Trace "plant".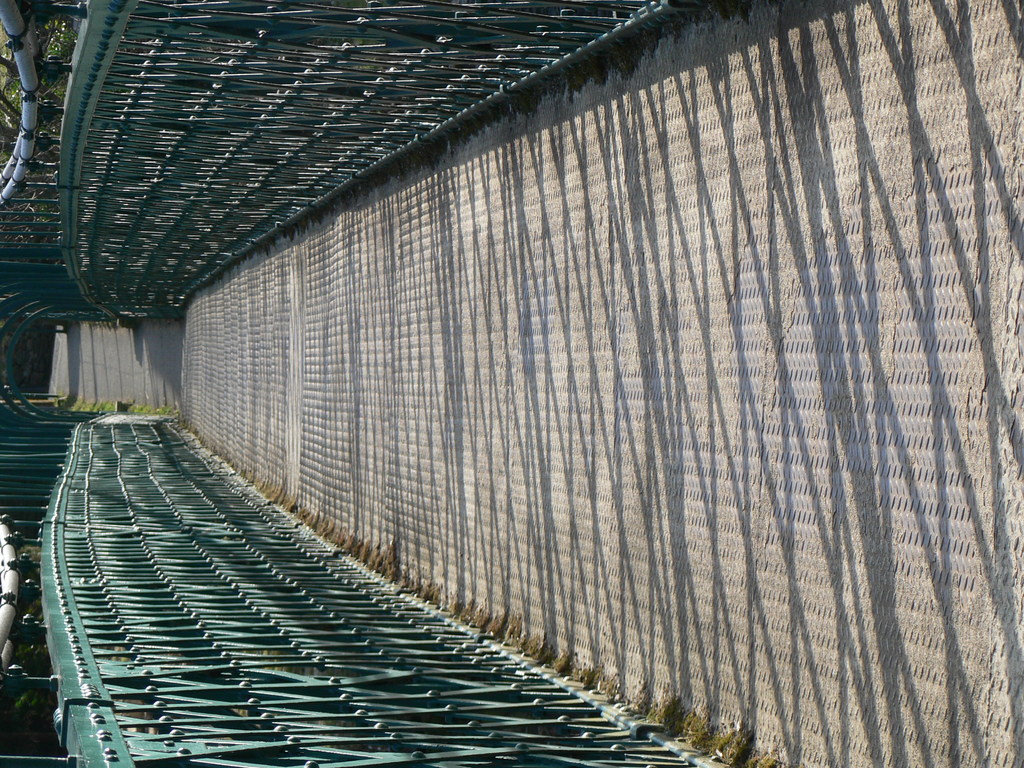
Traced to BBox(347, 531, 361, 557).
